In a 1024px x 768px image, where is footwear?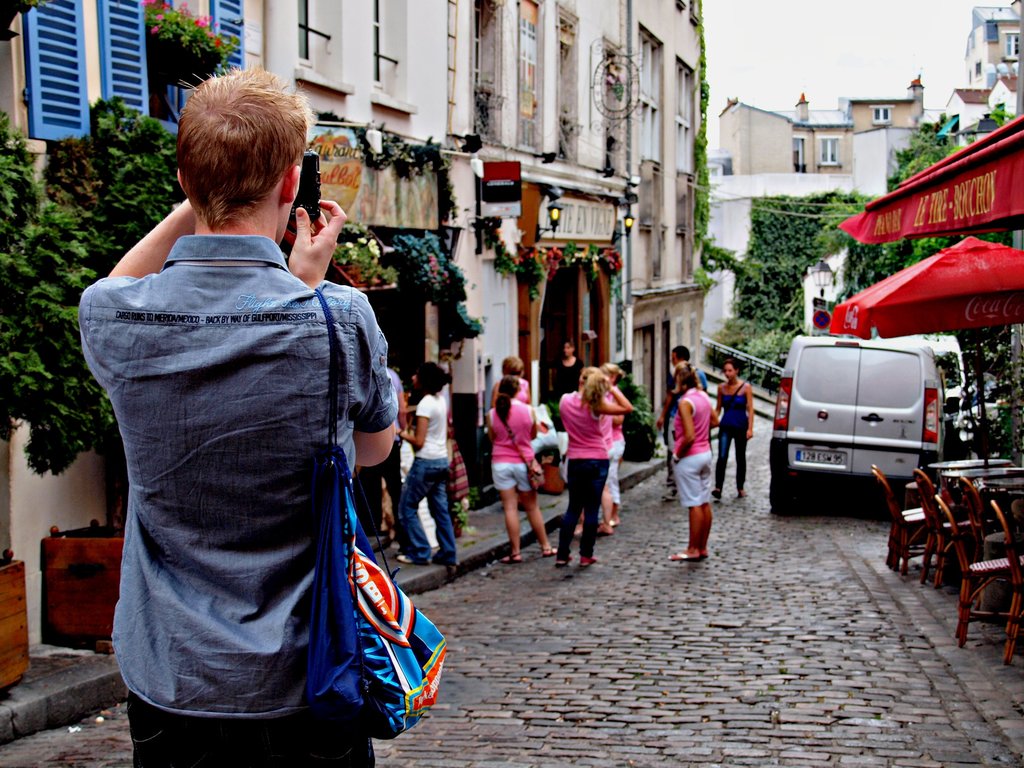
<box>599,524,607,534</box>.
